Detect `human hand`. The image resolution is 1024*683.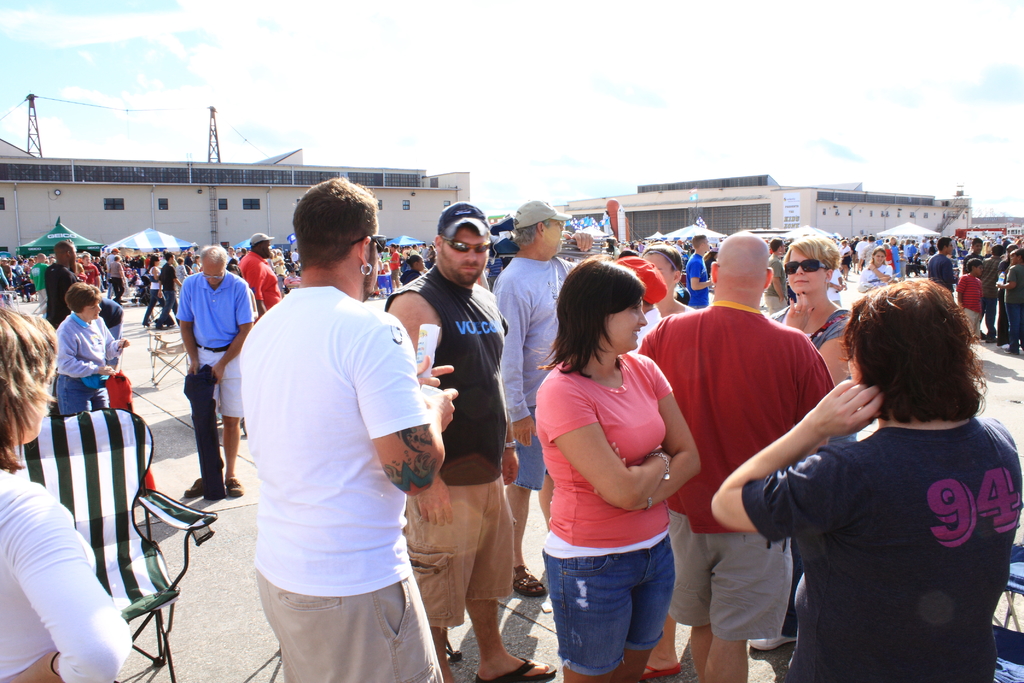
116, 334, 130, 350.
